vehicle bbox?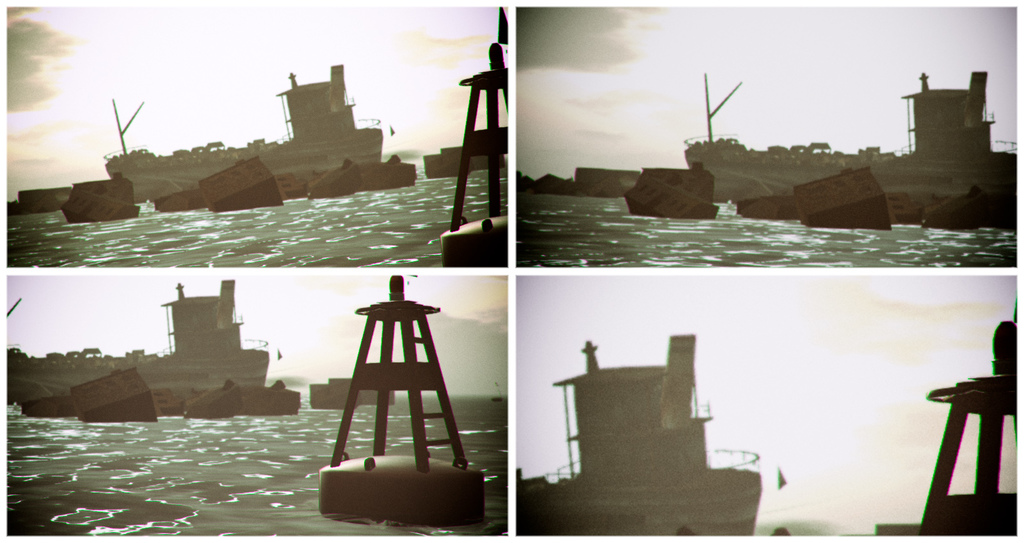
bbox=[518, 331, 763, 535]
